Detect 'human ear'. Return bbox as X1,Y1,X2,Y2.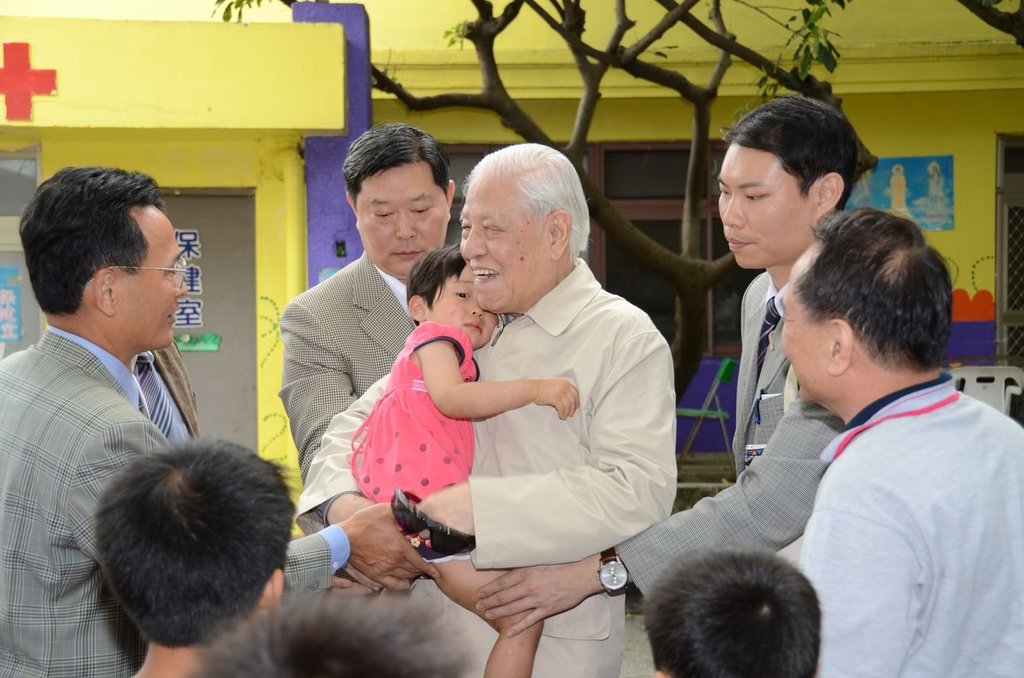
831,319,854,371.
